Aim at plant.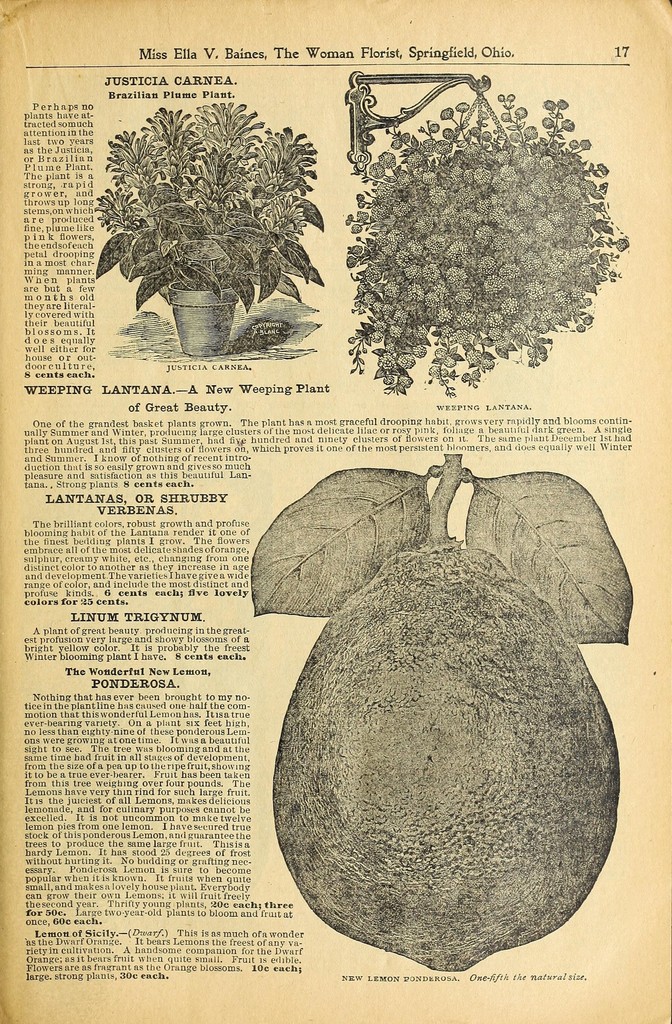
Aimed at box(94, 97, 326, 316).
